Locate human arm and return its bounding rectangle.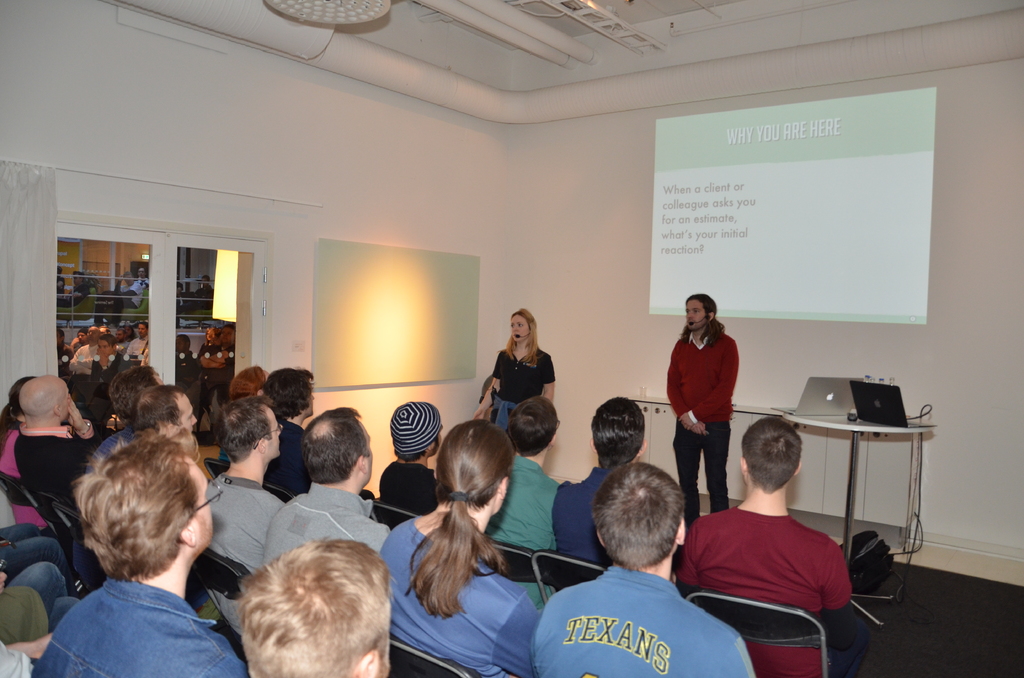
pyautogui.locateOnScreen(821, 540, 858, 656).
